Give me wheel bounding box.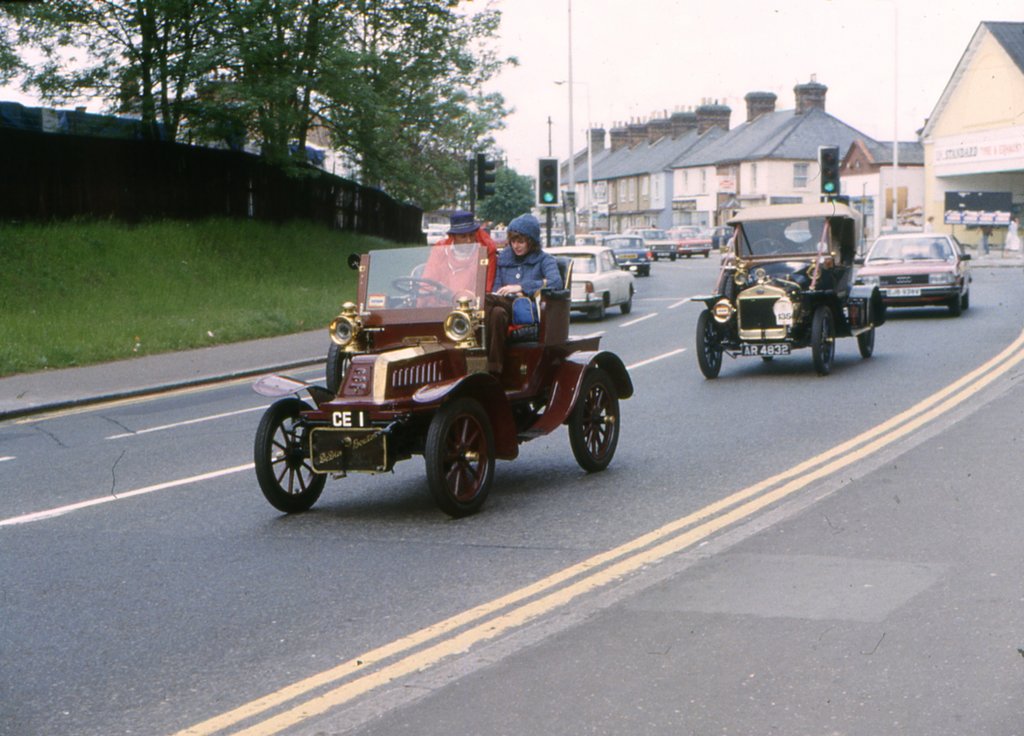
bbox=[691, 310, 728, 388].
